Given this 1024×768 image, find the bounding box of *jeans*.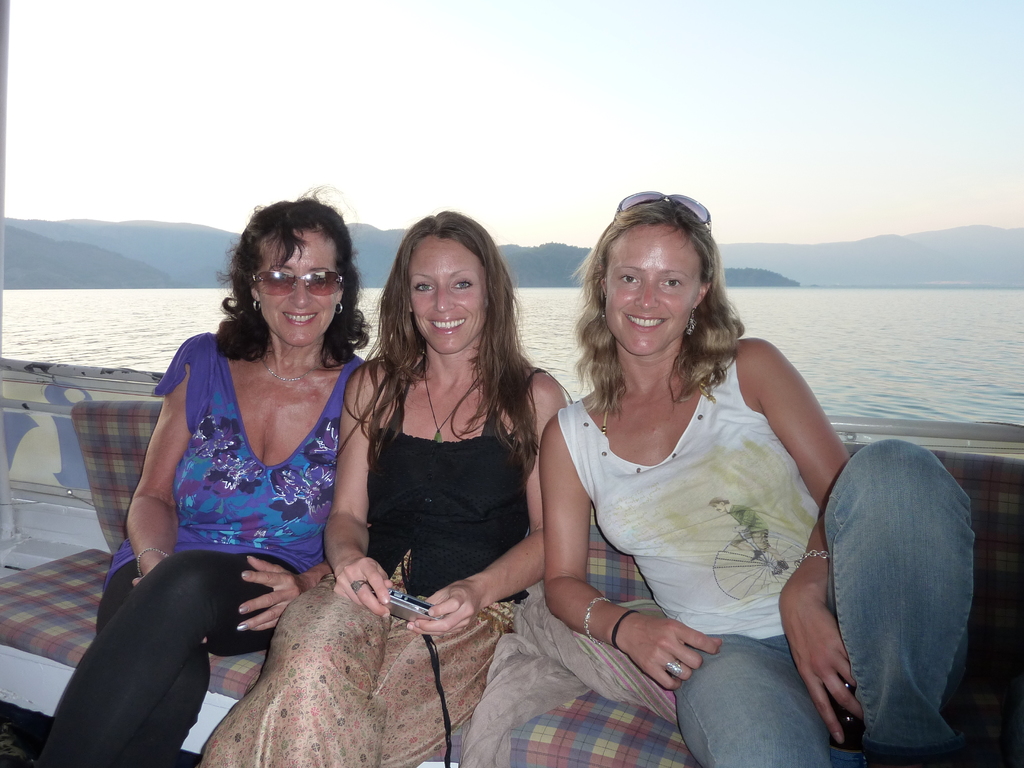
Rect(800, 463, 977, 761).
